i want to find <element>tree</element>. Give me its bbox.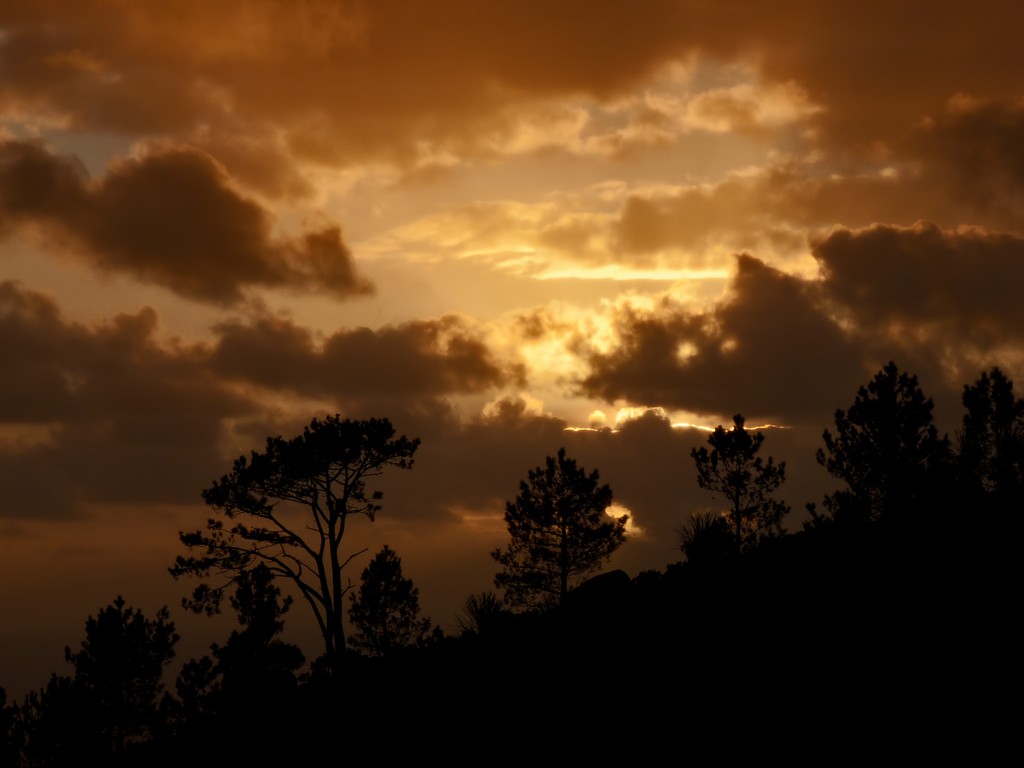
492,434,627,618.
